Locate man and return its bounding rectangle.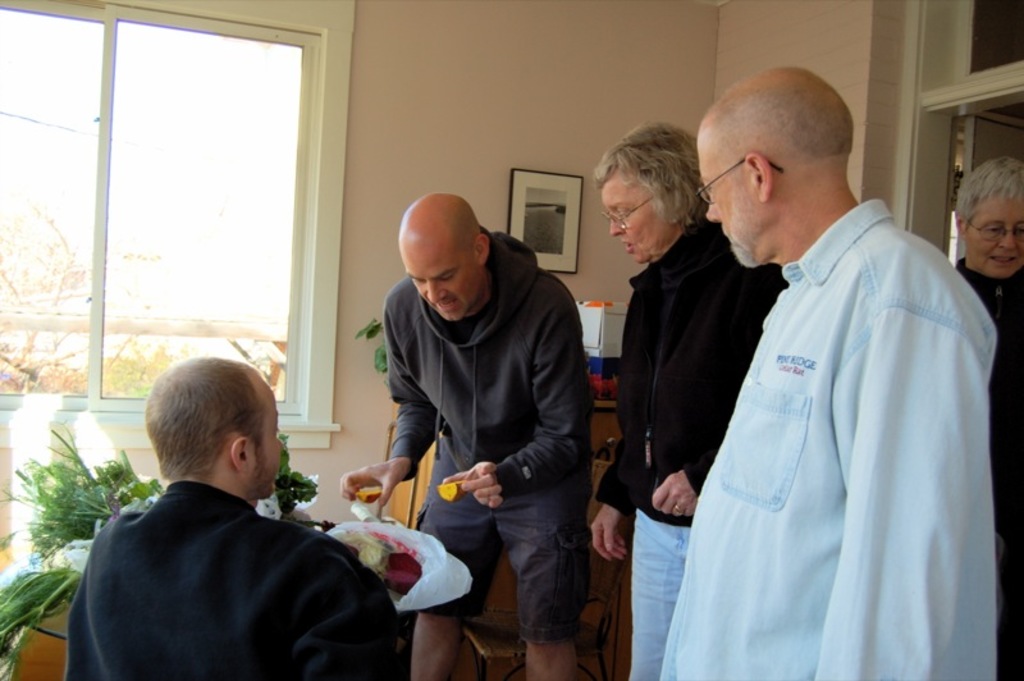
l=333, t=191, r=599, b=680.
